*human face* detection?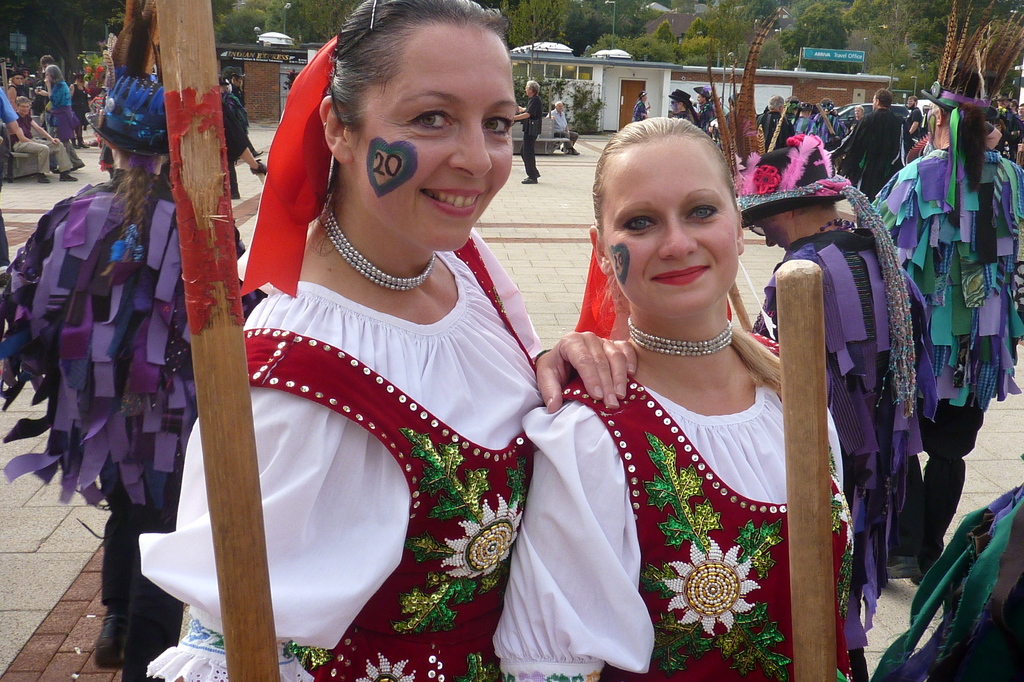
region(19, 105, 29, 115)
